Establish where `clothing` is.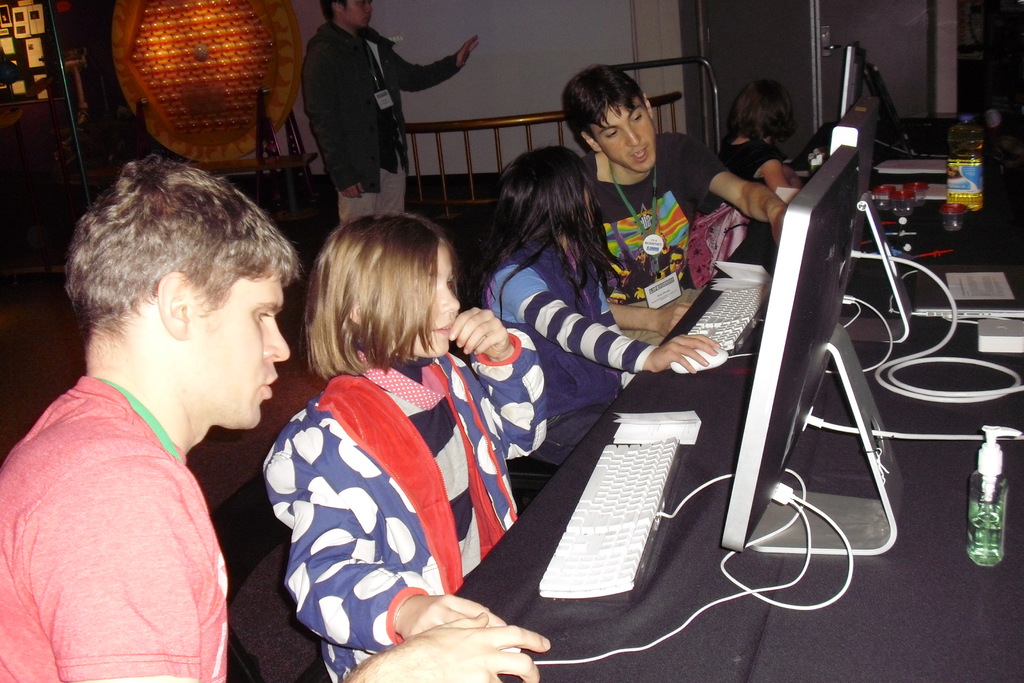
Established at 0:375:226:682.
